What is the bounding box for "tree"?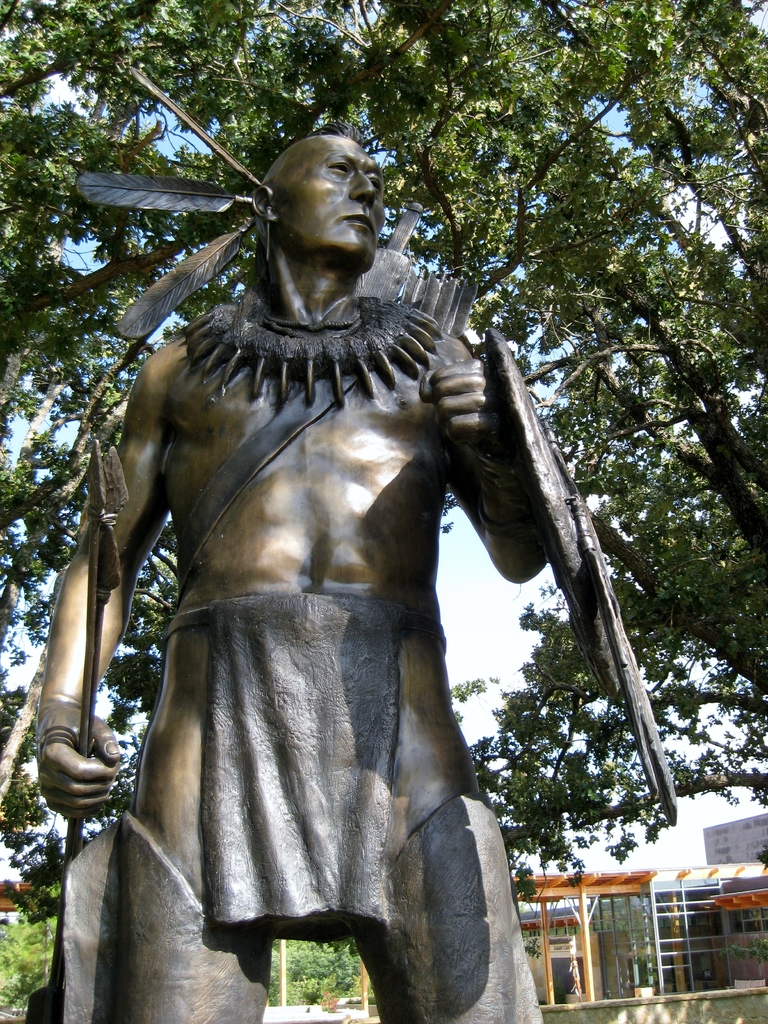
l=14, t=93, r=673, b=986.
